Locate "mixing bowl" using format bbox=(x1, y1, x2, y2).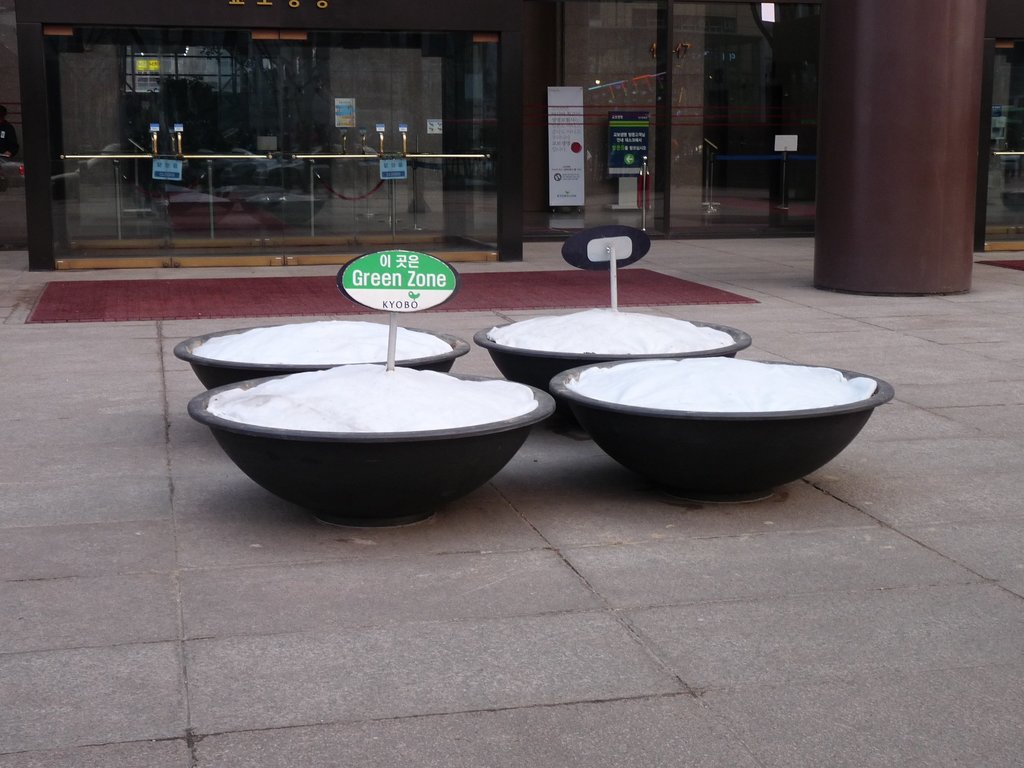
bbox=(551, 346, 875, 488).
